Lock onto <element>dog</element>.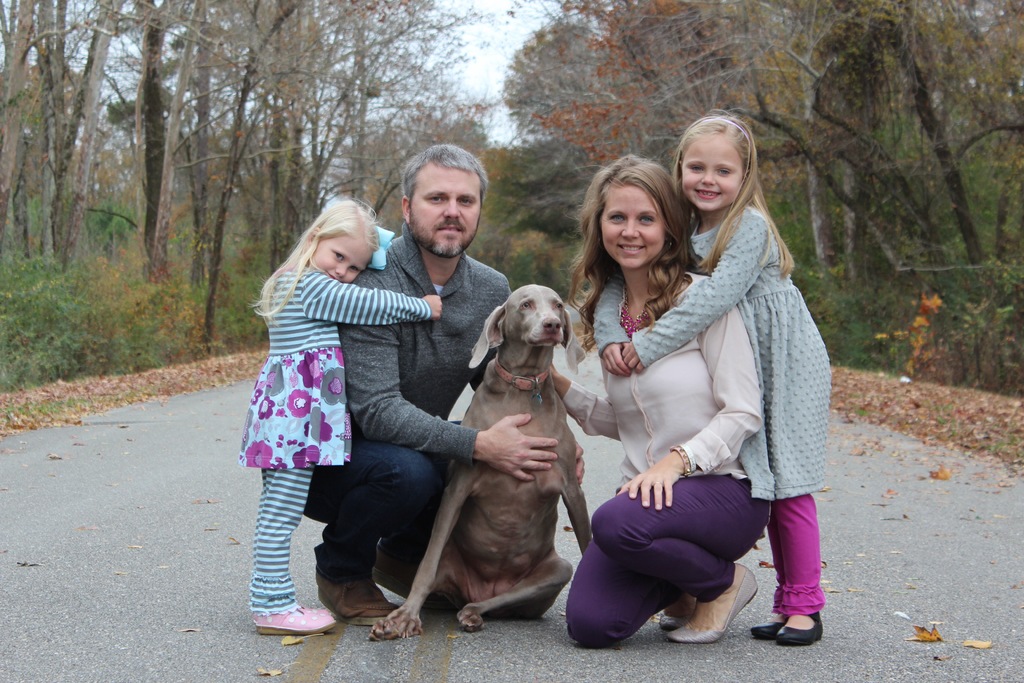
Locked: l=368, t=284, r=592, b=649.
